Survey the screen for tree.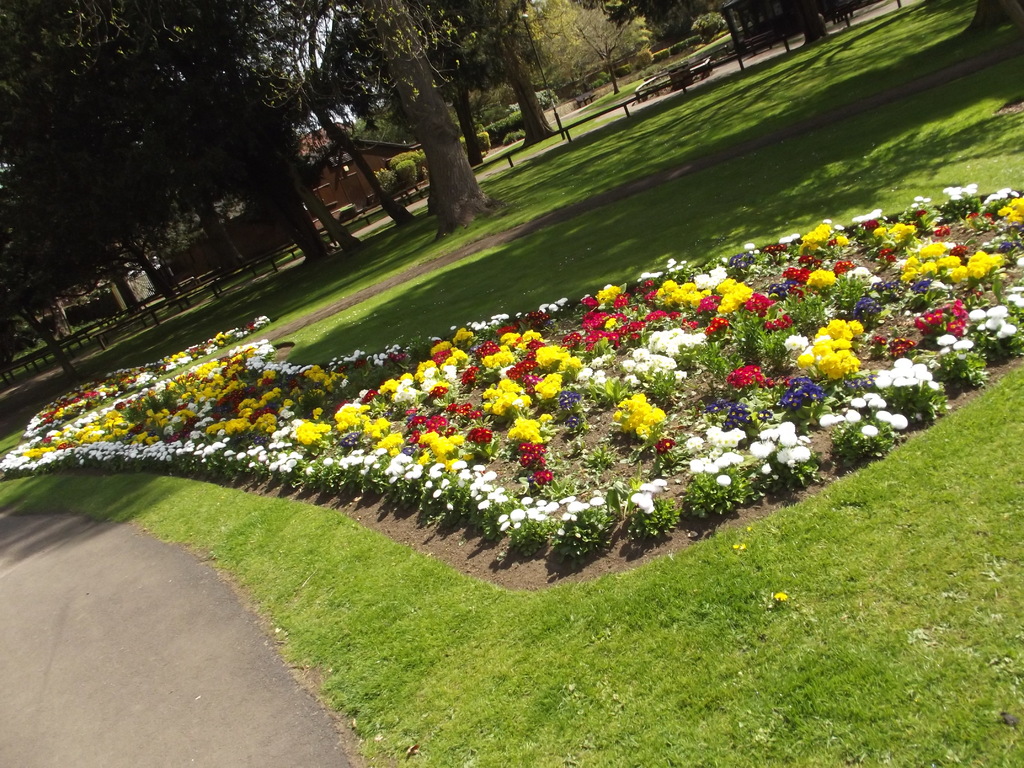
Survey found: 695, 0, 851, 67.
